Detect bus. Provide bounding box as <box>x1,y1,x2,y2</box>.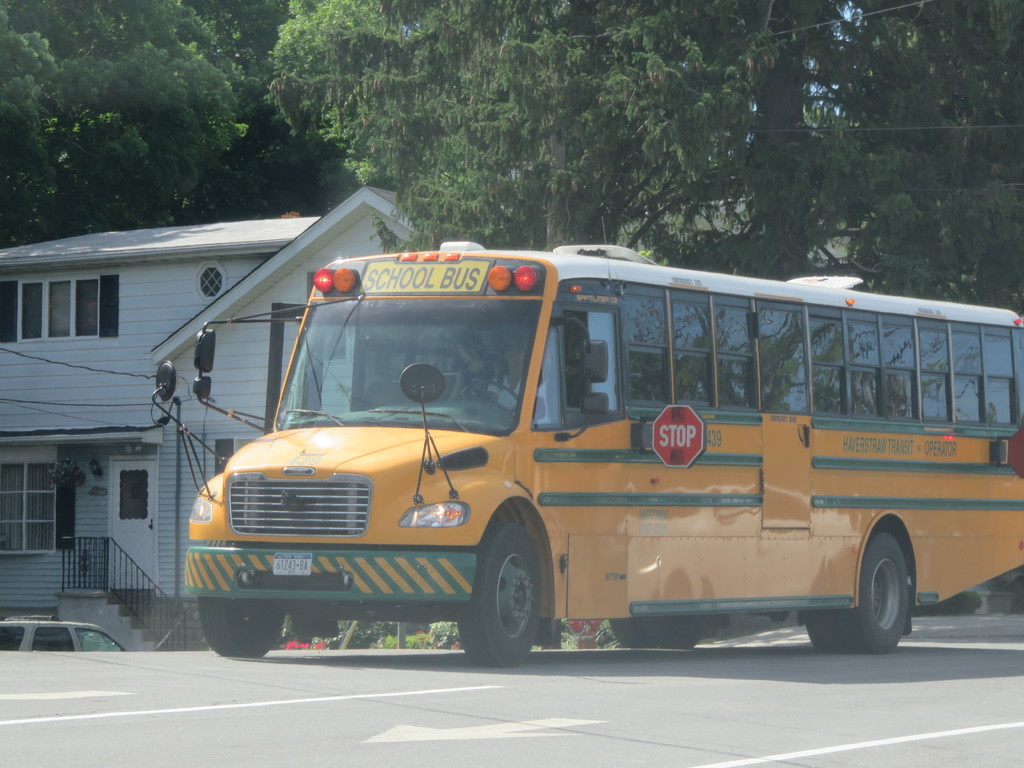
<box>148,232,1023,669</box>.
